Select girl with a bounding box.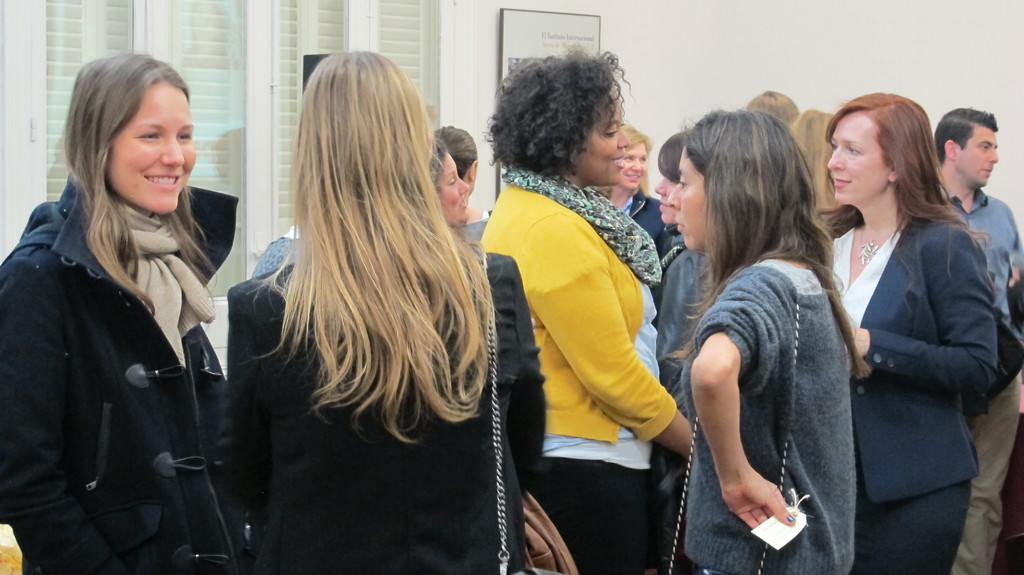
(432,140,482,246).
